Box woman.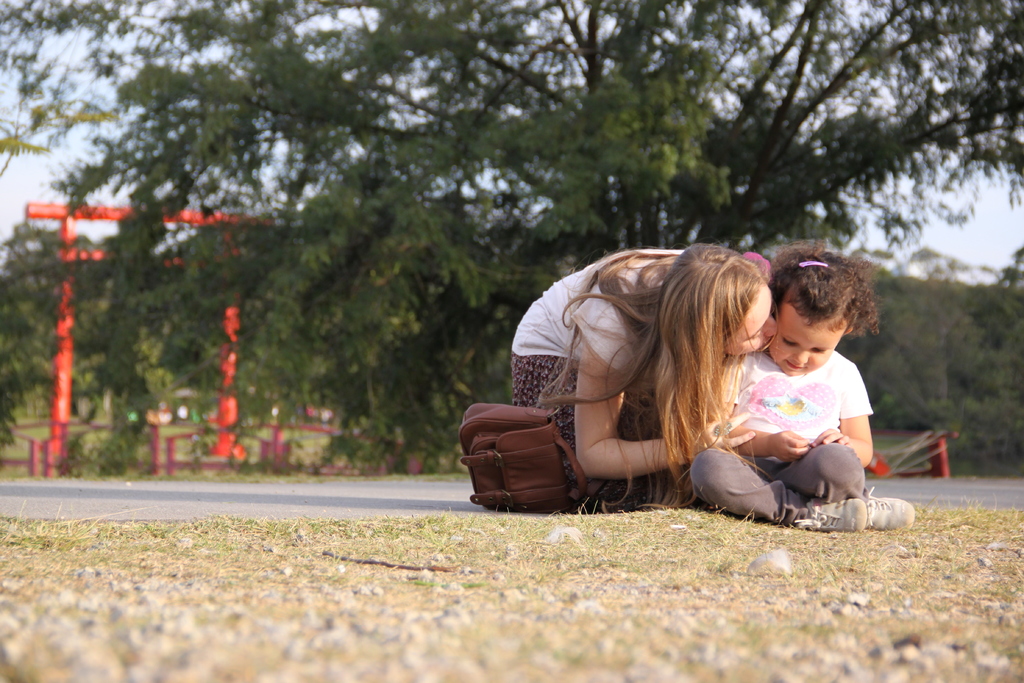
detection(504, 237, 778, 504).
